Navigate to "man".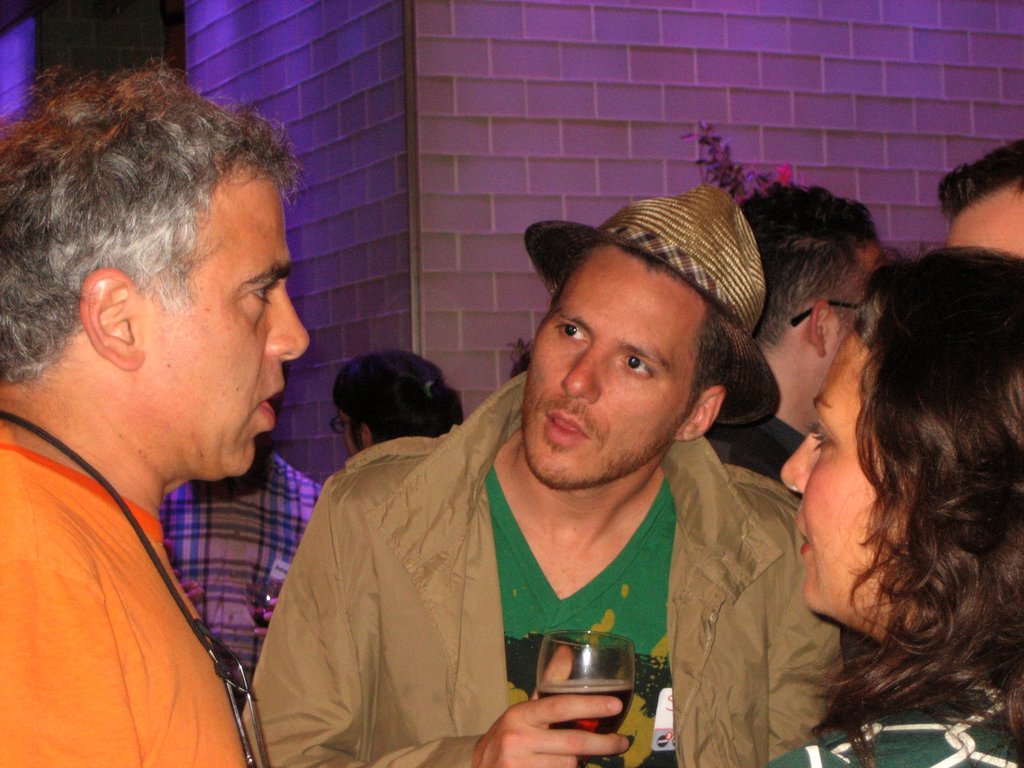
Navigation target: (164, 429, 330, 695).
